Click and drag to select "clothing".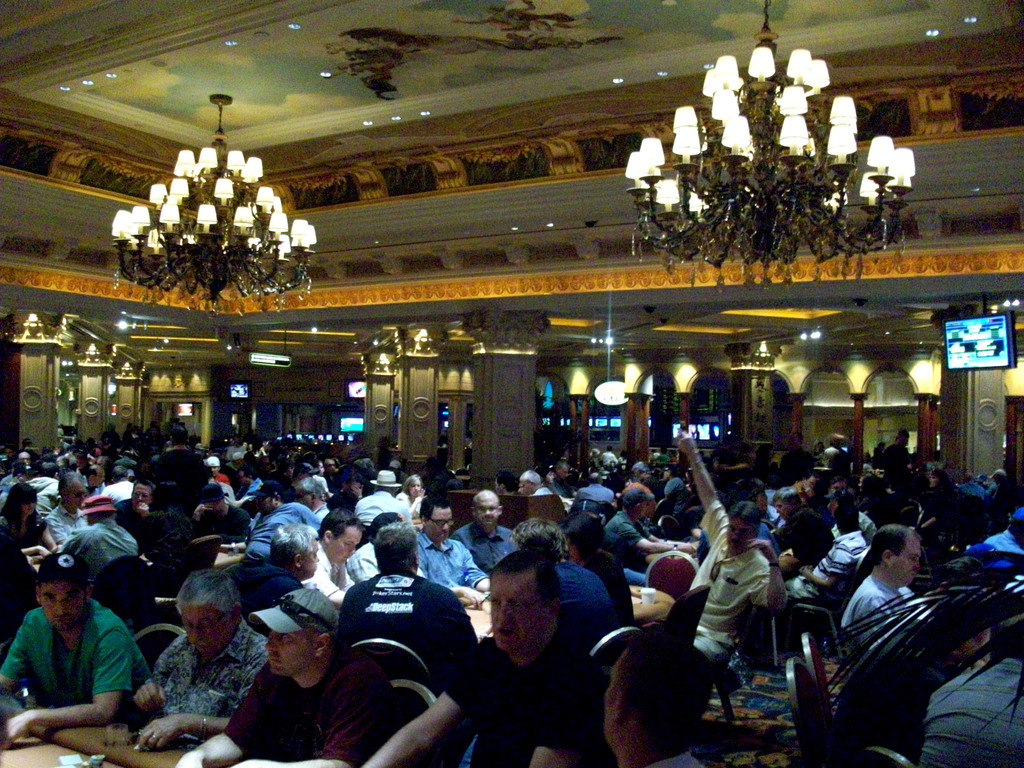
Selection: 147,446,216,490.
